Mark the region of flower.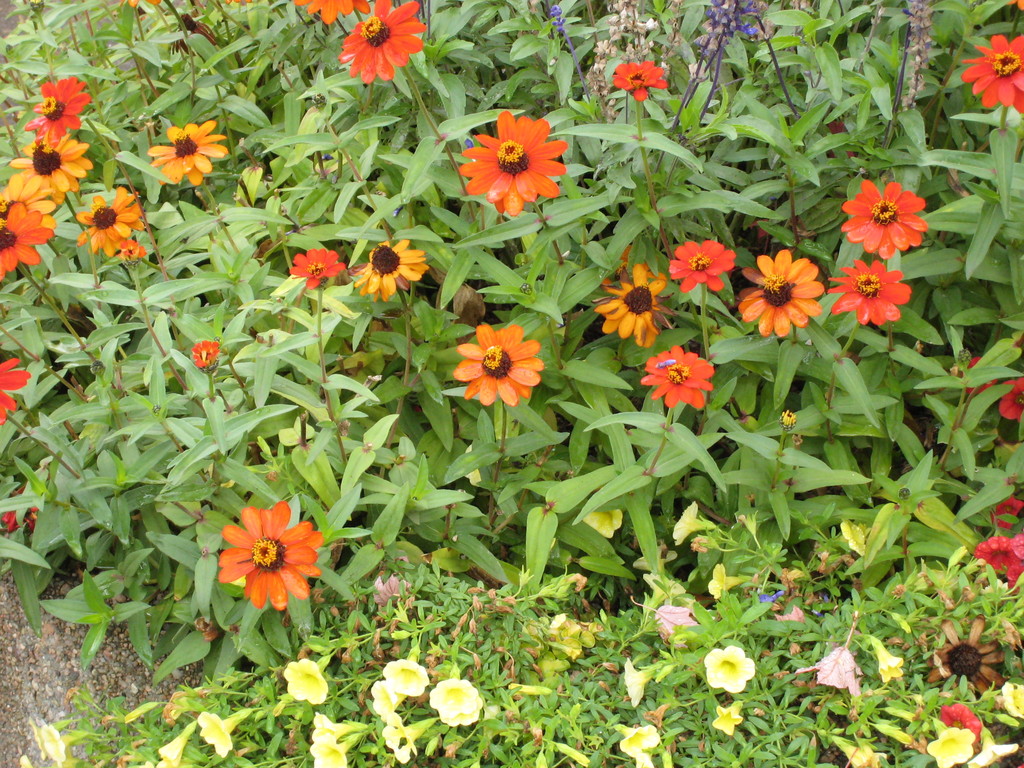
Region: (left=968, top=722, right=1014, bottom=767).
